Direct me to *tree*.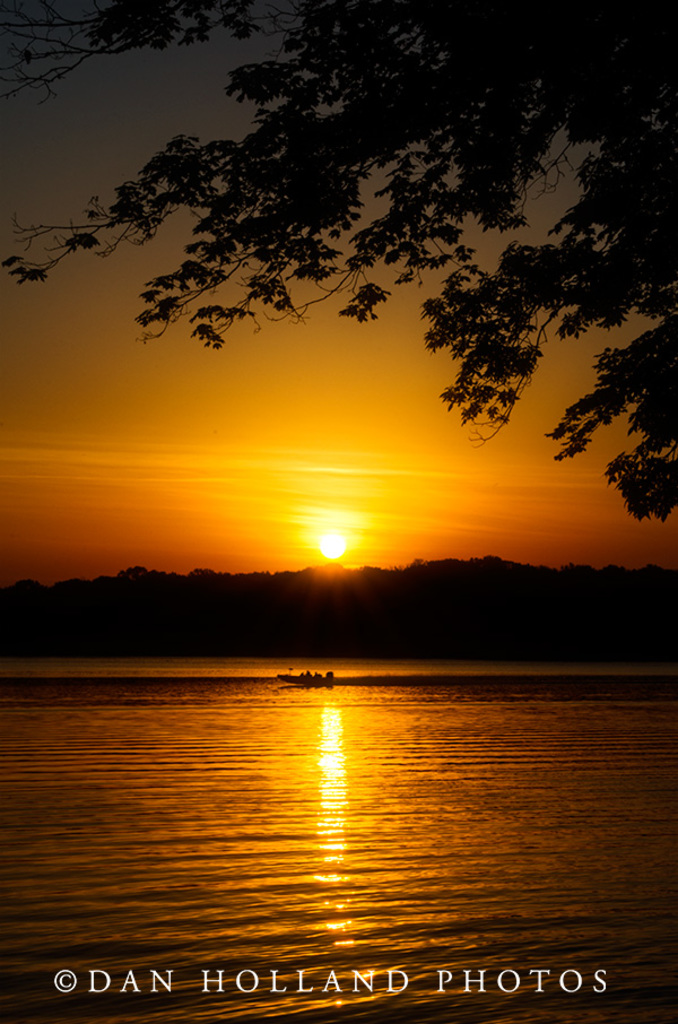
Direction: crop(40, 0, 666, 665).
